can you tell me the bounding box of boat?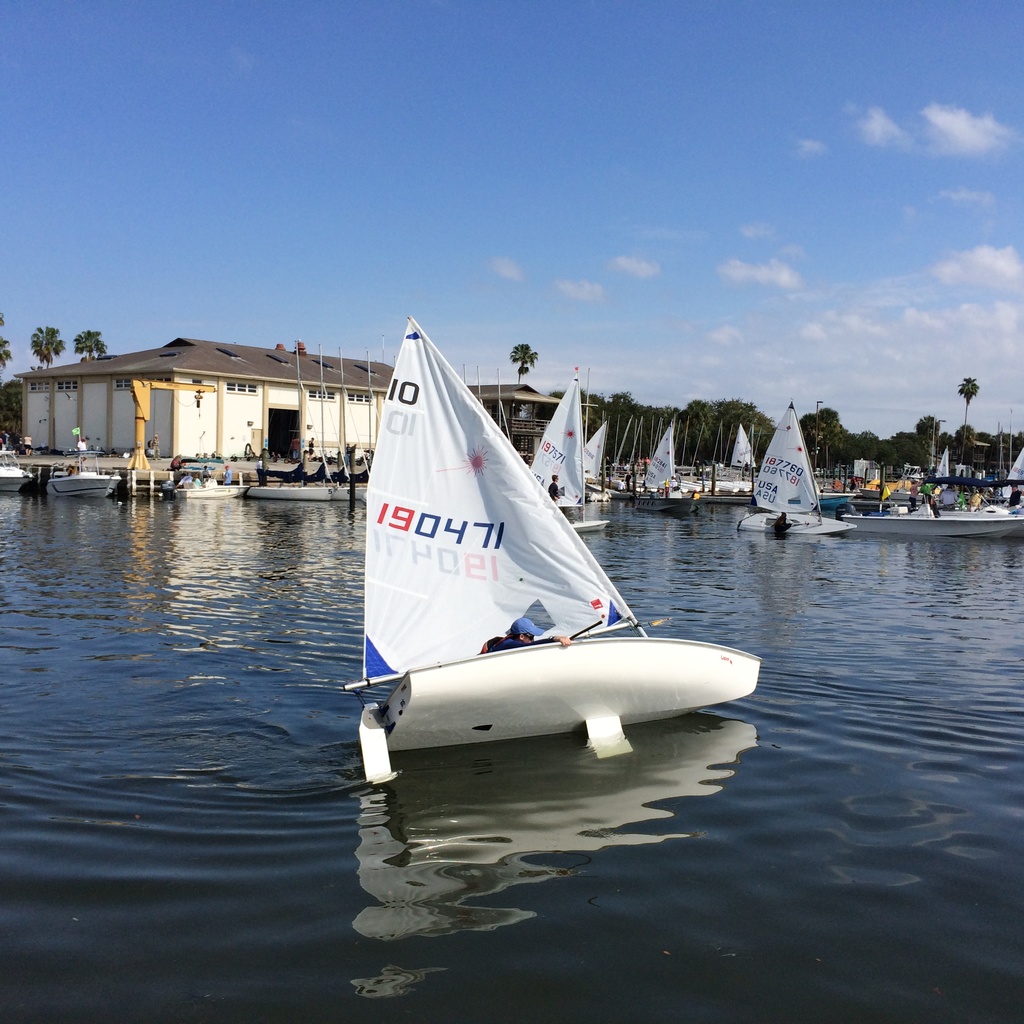
[left=248, top=472, right=364, bottom=499].
